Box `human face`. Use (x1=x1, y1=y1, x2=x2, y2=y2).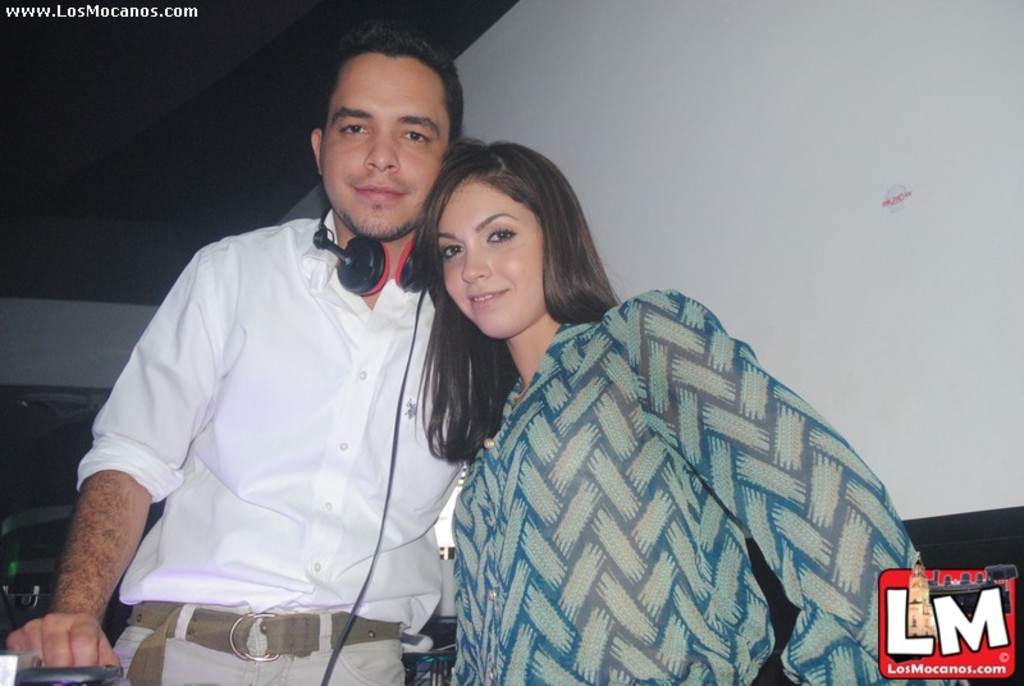
(x1=320, y1=73, x2=448, y2=233).
